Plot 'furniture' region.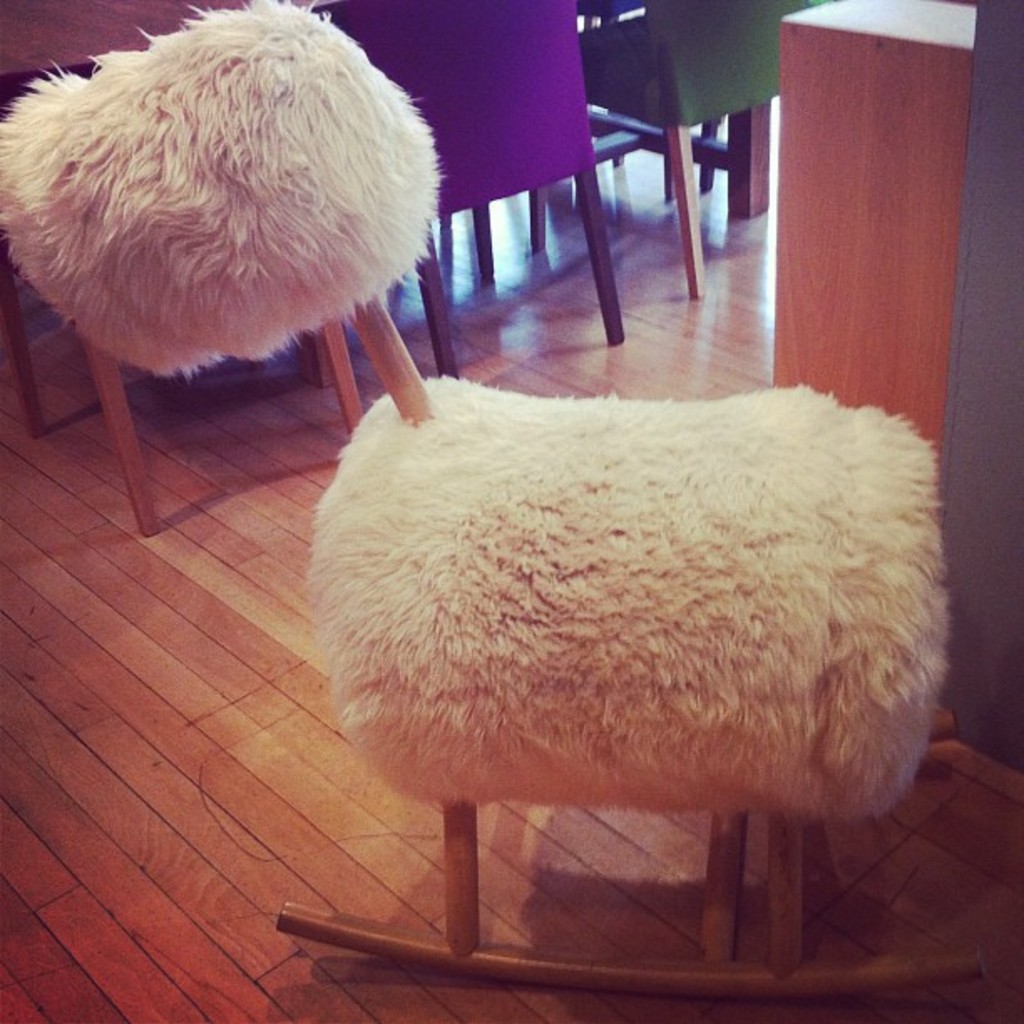
Plotted at rect(0, 0, 989, 999).
